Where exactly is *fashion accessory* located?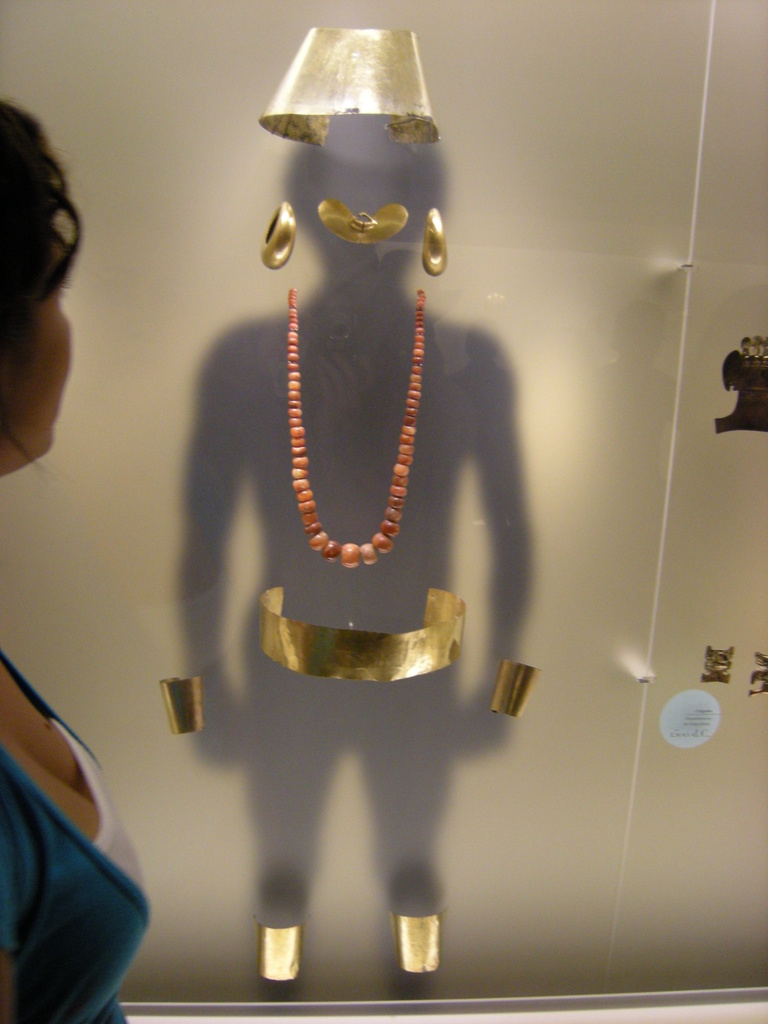
Its bounding box is [x1=257, y1=586, x2=465, y2=683].
